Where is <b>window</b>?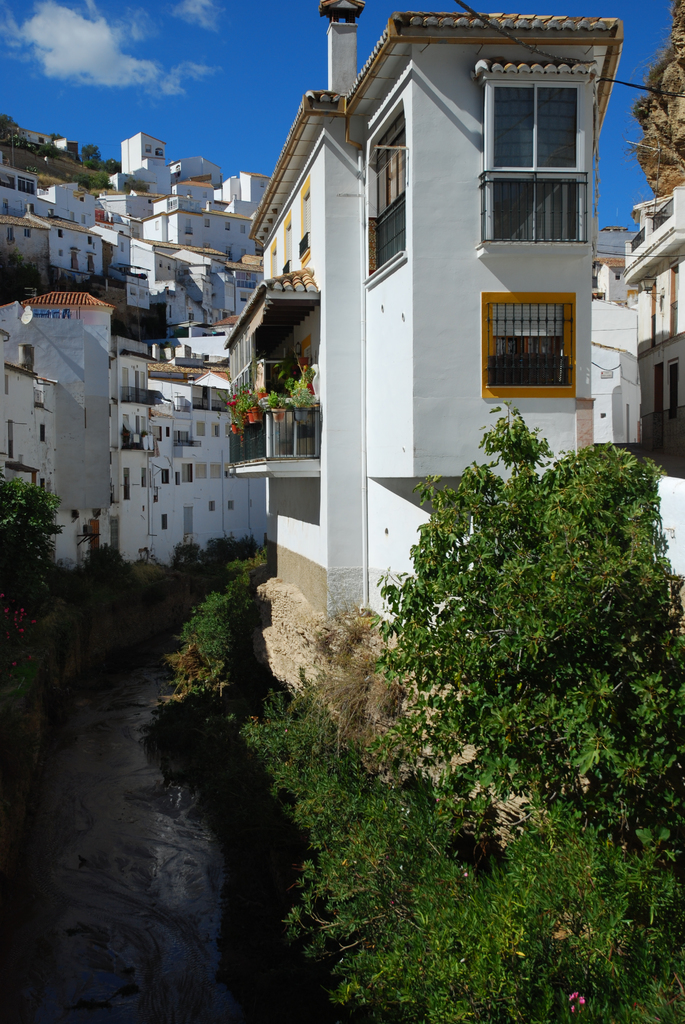
[x1=160, y1=468, x2=169, y2=483].
